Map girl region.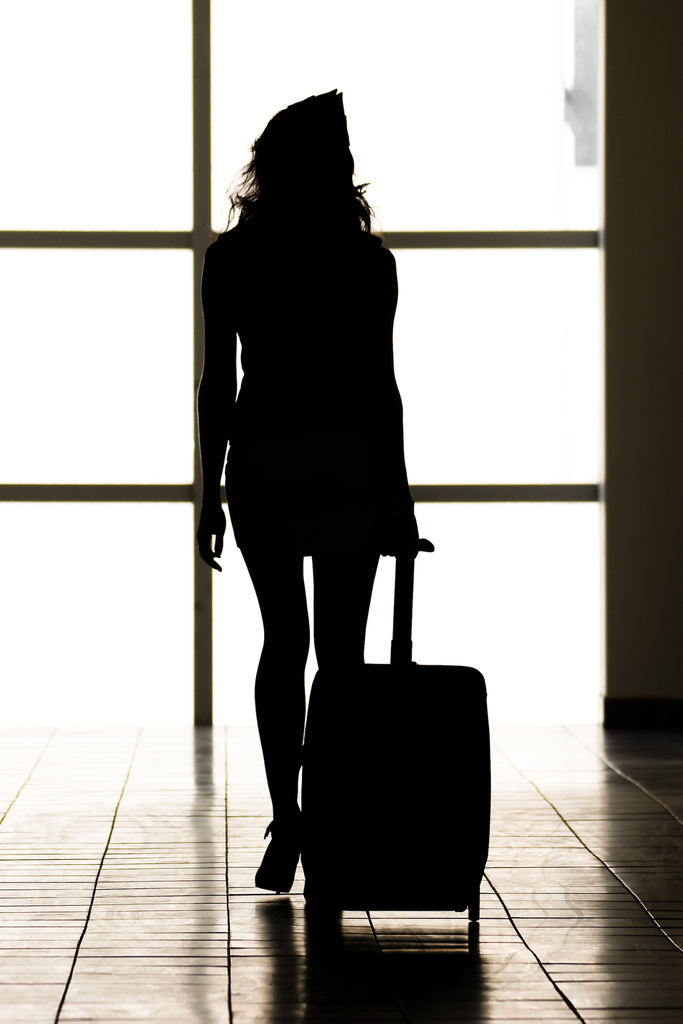
Mapped to [x1=193, y1=88, x2=423, y2=886].
